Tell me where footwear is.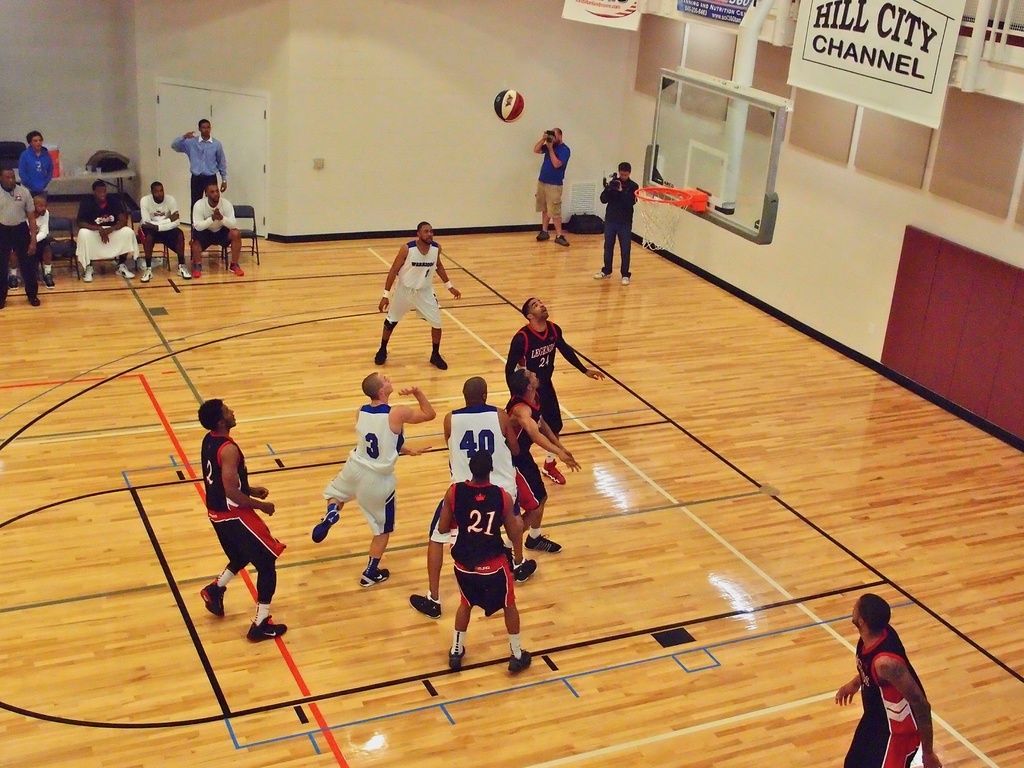
footwear is at region(355, 554, 388, 584).
